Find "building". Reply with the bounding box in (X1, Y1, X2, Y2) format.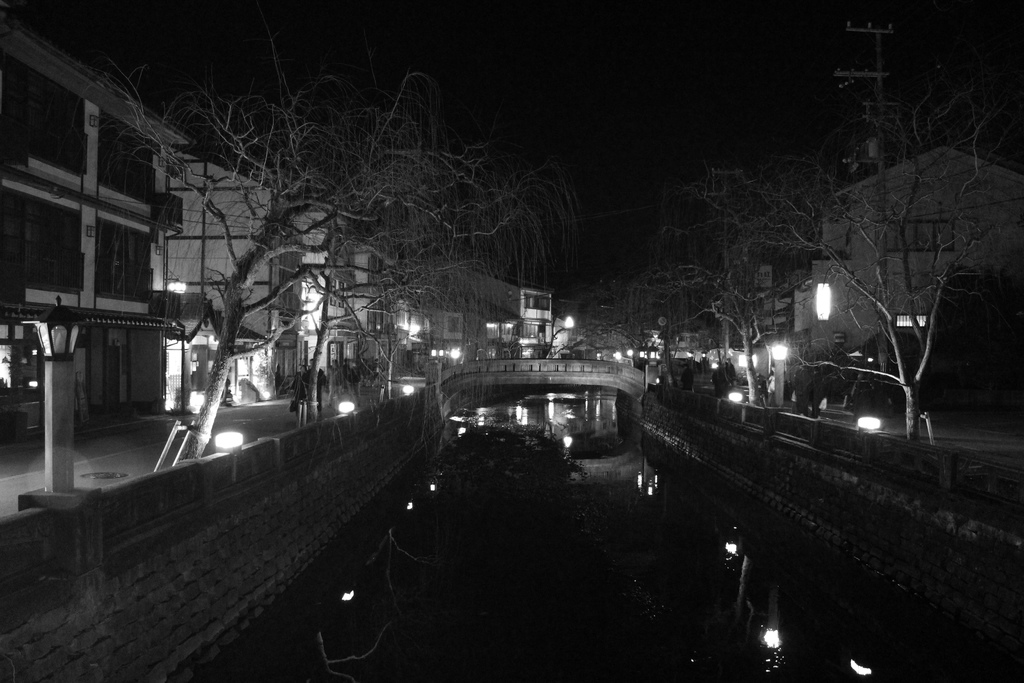
(175, 152, 550, 404).
